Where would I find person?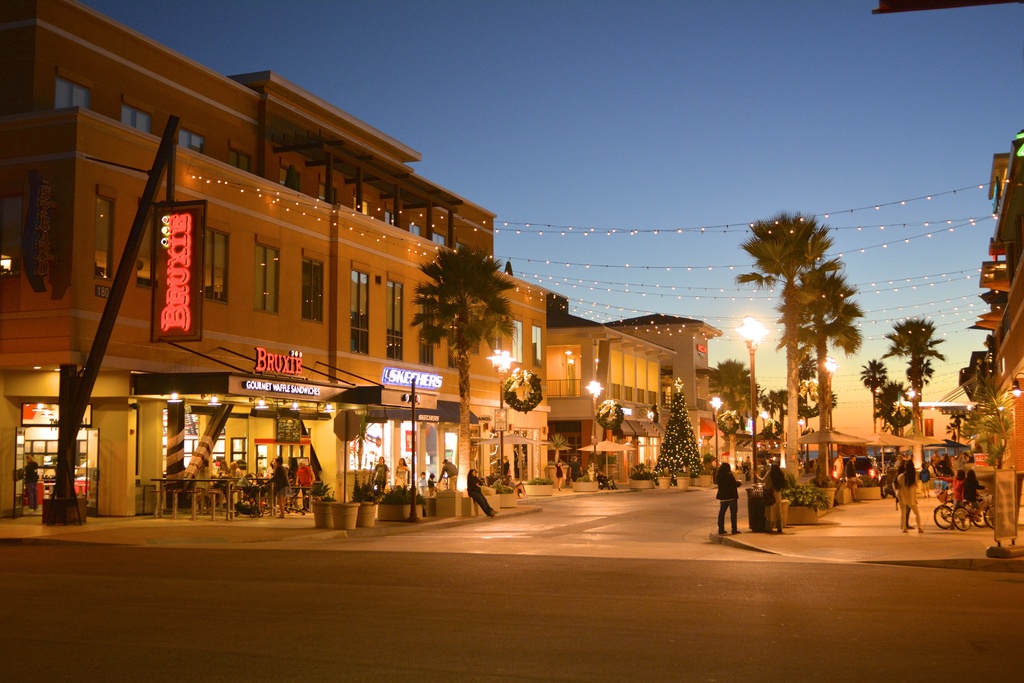
At Rect(268, 454, 292, 523).
